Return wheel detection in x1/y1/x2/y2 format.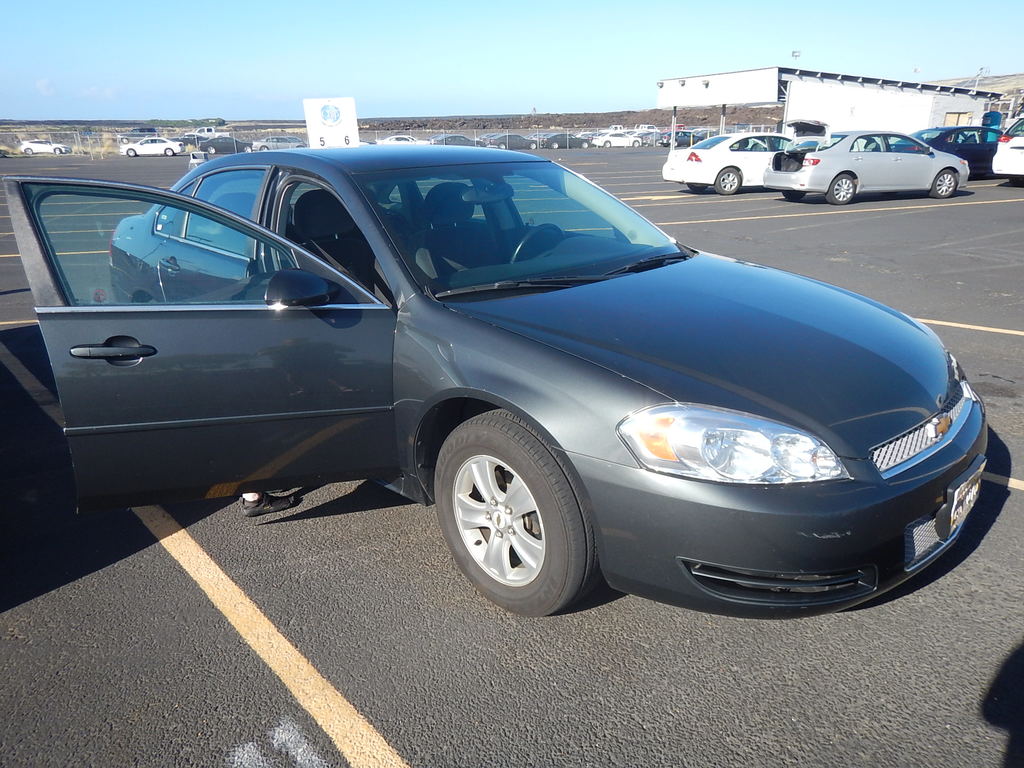
929/172/959/197.
